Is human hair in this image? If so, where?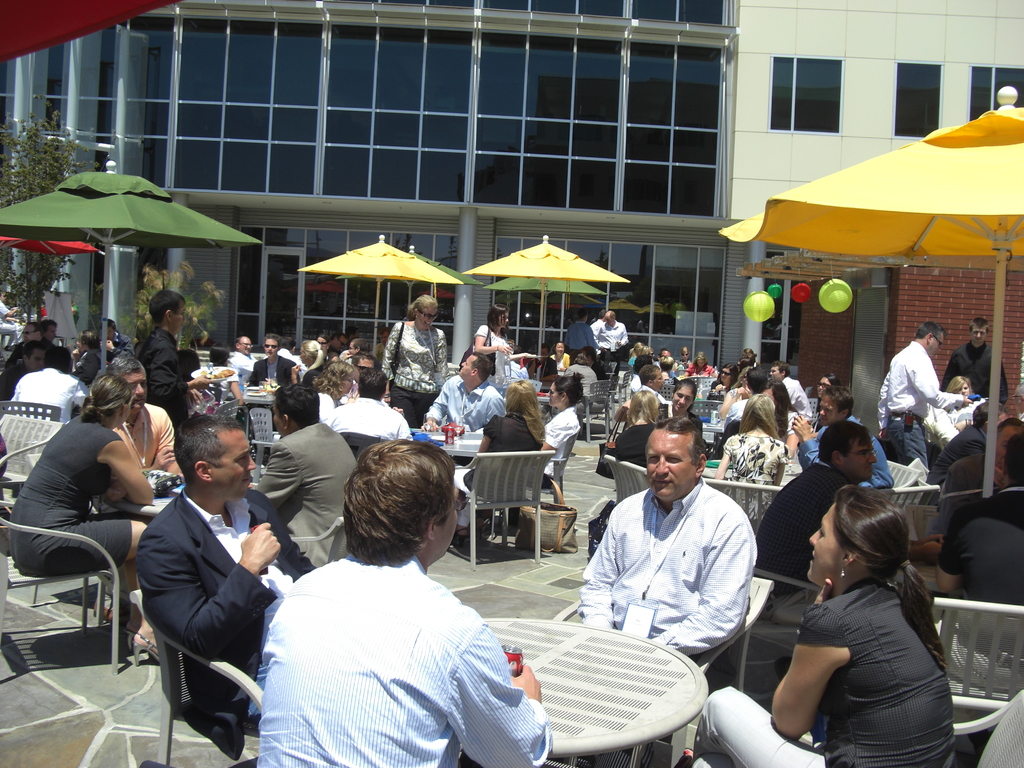
Yes, at x1=632, y1=356, x2=652, y2=377.
